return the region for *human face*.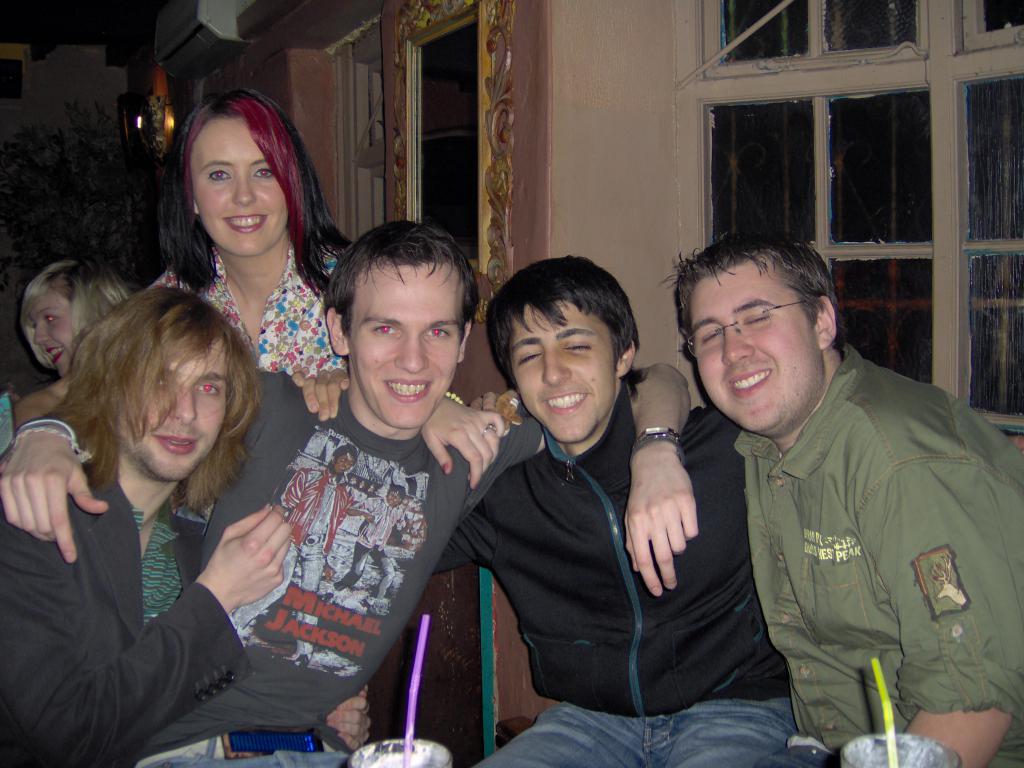
[left=686, top=260, right=825, bottom=433].
